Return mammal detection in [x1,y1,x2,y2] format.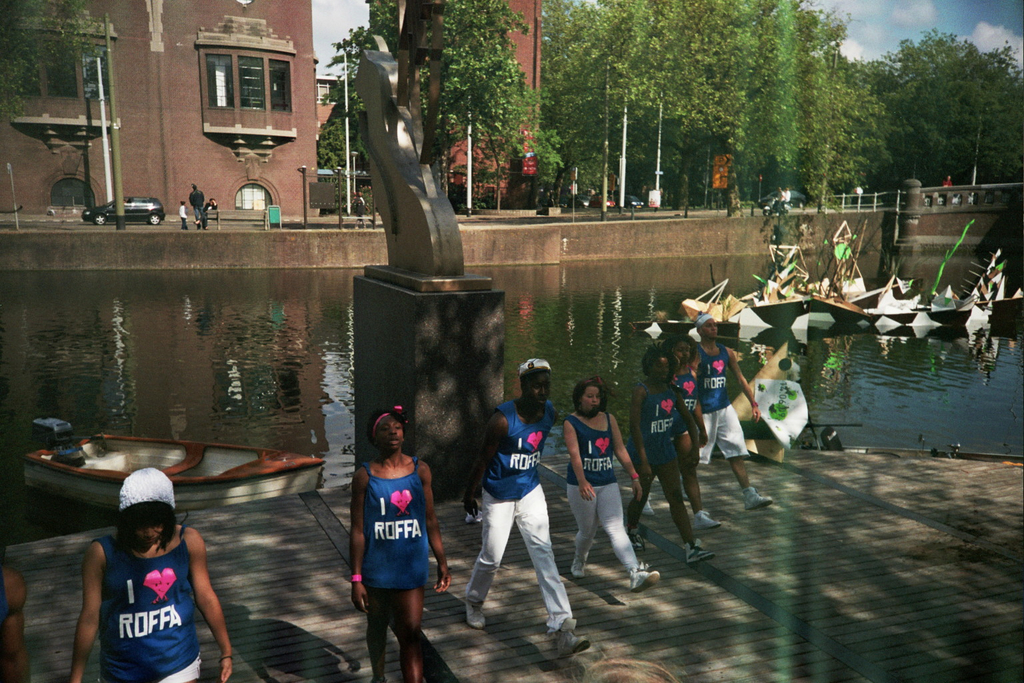
[350,187,366,228].
